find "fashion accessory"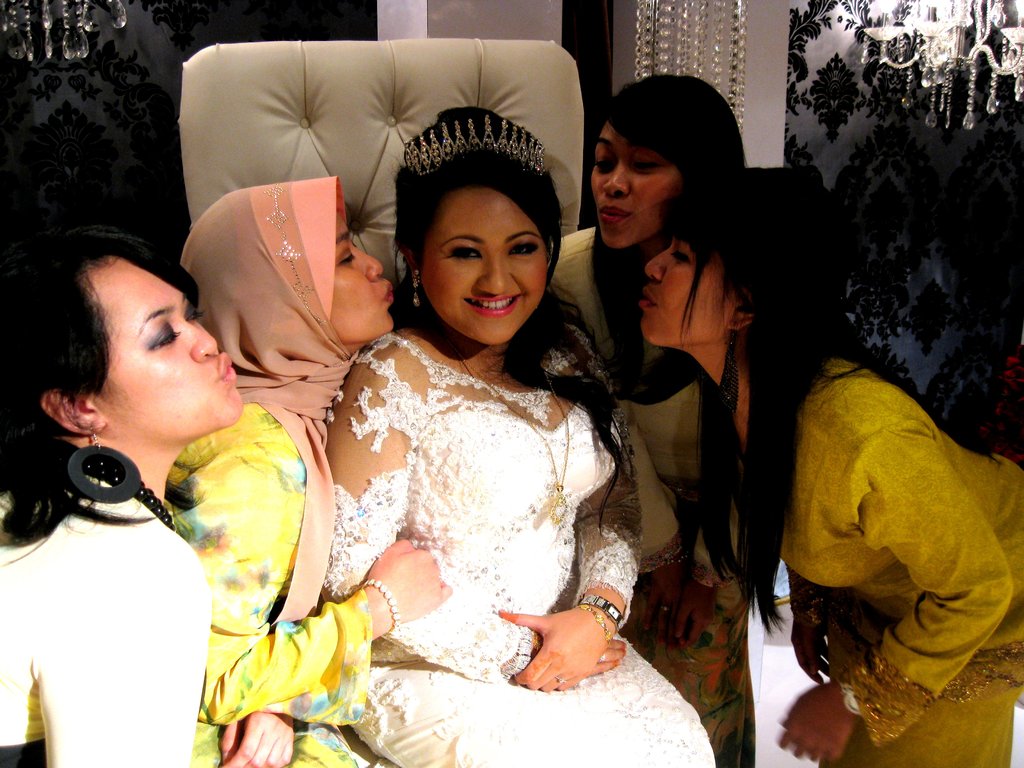
locate(596, 653, 608, 666)
